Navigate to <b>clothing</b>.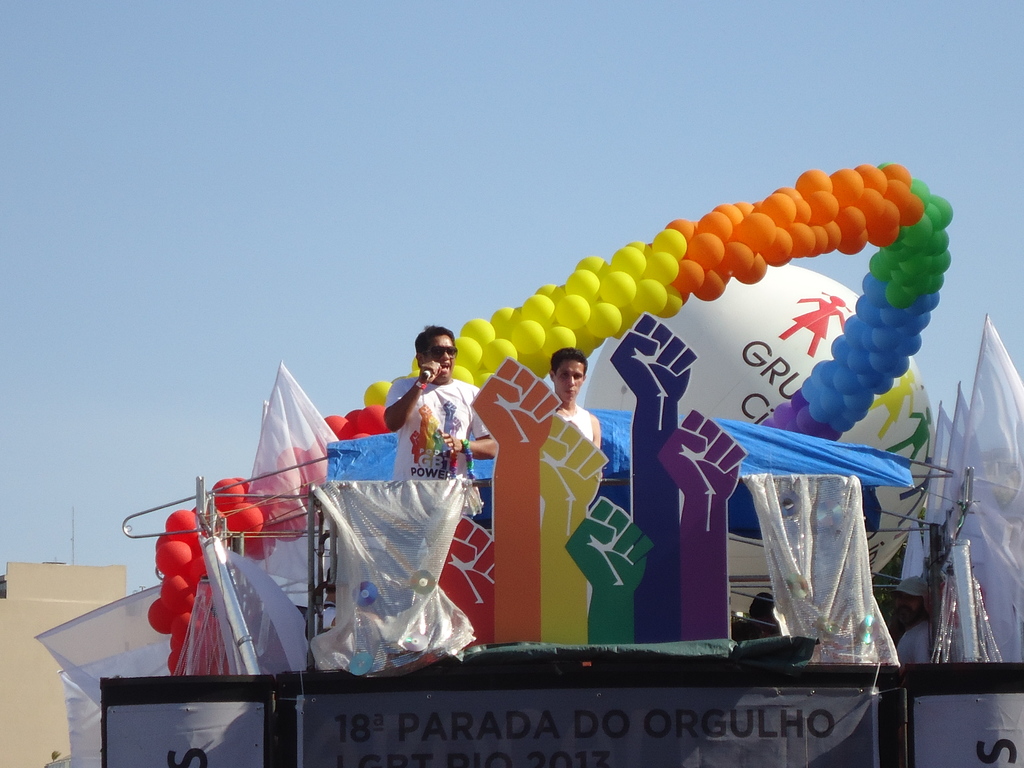
Navigation target: crop(384, 375, 491, 518).
